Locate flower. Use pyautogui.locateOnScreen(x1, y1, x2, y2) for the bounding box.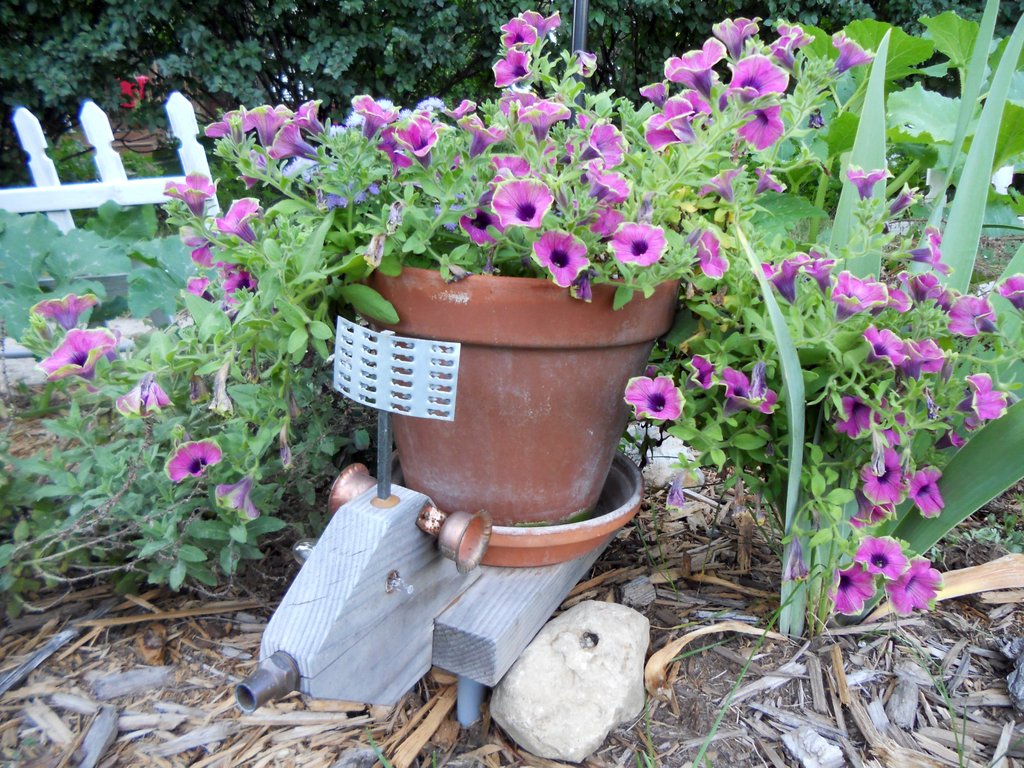
pyautogui.locateOnScreen(832, 29, 884, 77).
